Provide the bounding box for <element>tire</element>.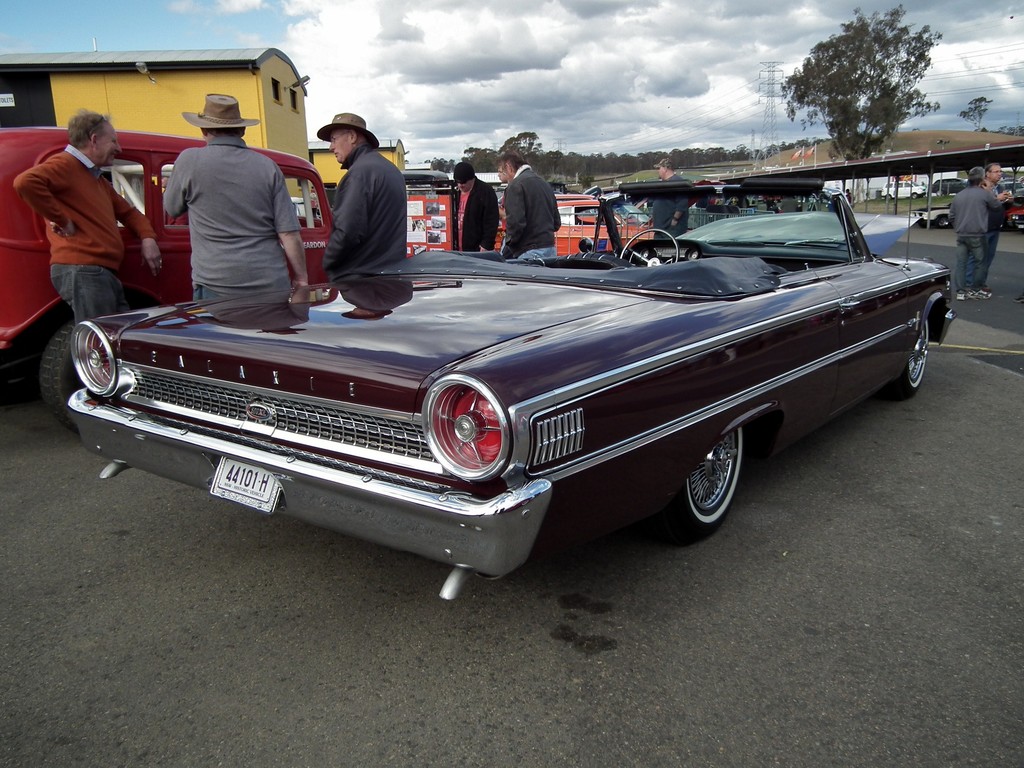
bbox=[38, 327, 88, 431].
